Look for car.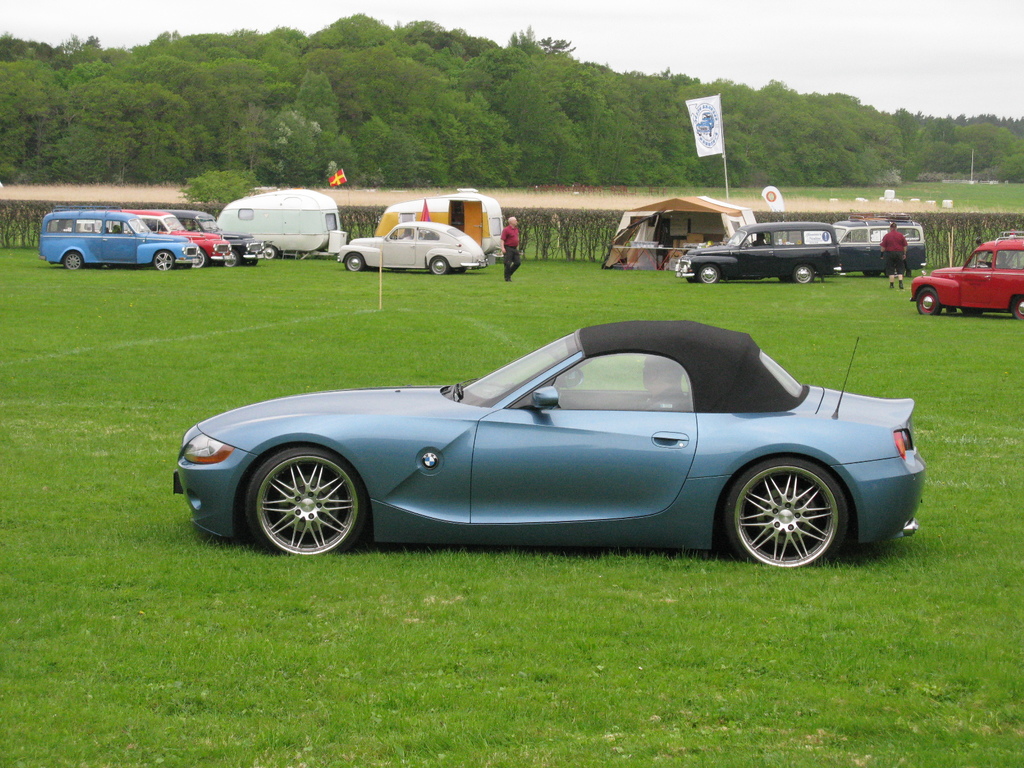
Found: <region>167, 319, 933, 573</region>.
